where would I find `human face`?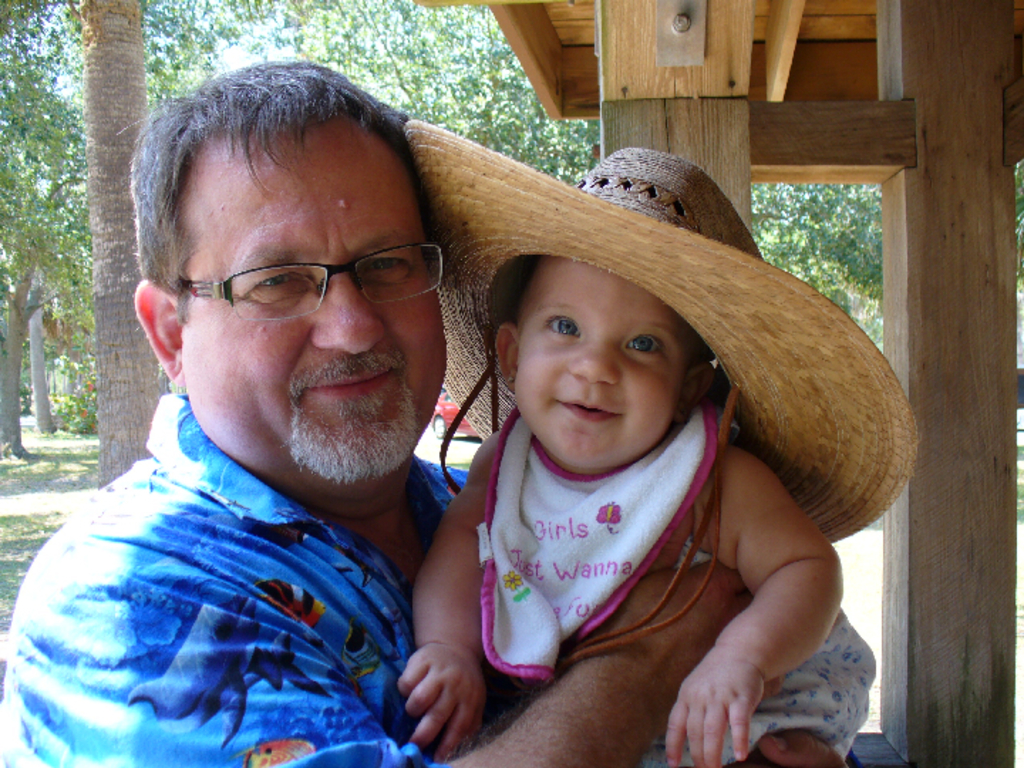
At <bbox>512, 259, 694, 469</bbox>.
